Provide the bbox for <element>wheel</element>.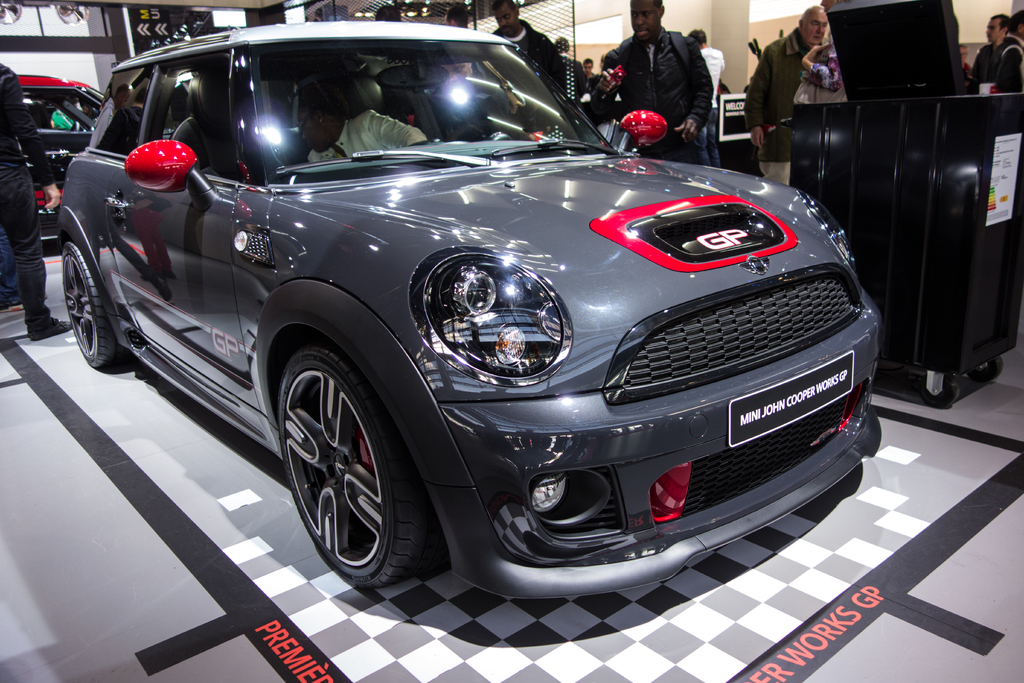
pyautogui.locateOnScreen(285, 341, 413, 595).
